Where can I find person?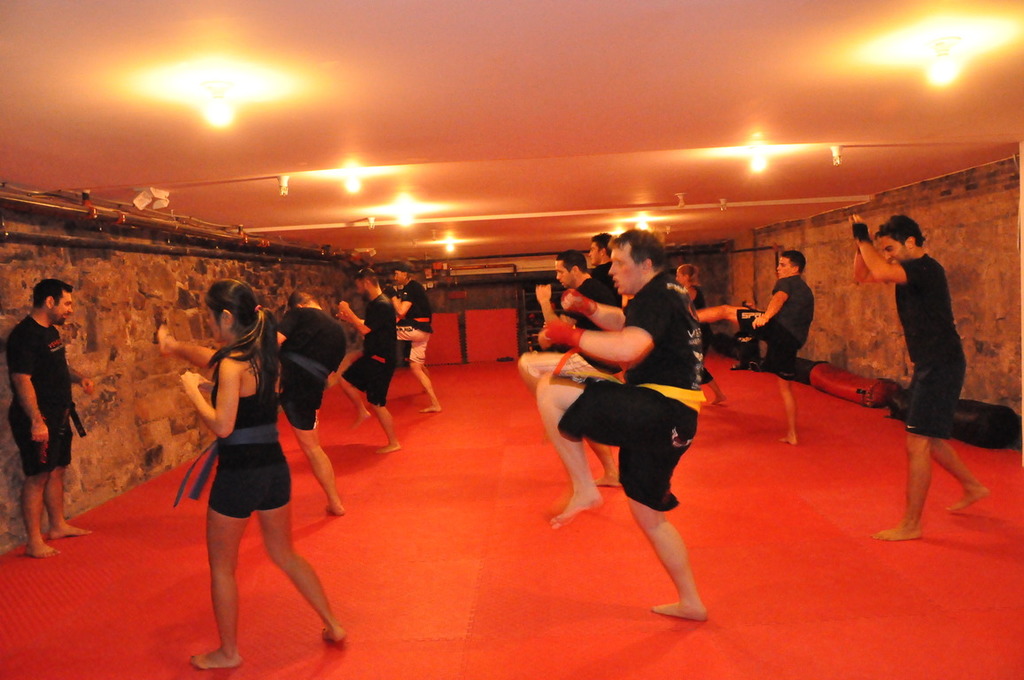
You can find it at 532:228:711:631.
